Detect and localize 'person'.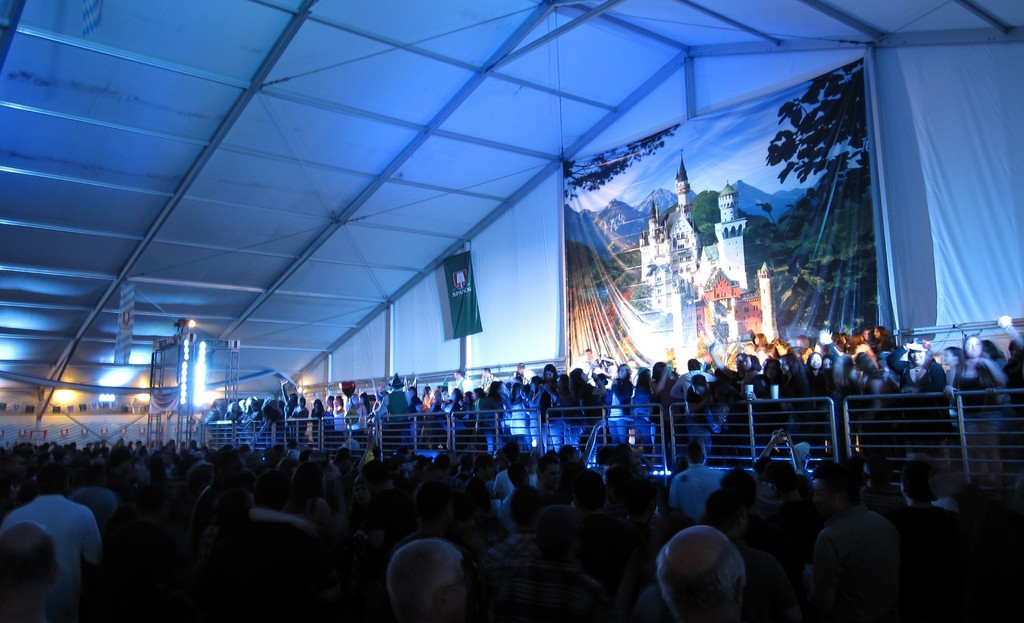
Localized at x1=286, y1=394, x2=304, y2=439.
